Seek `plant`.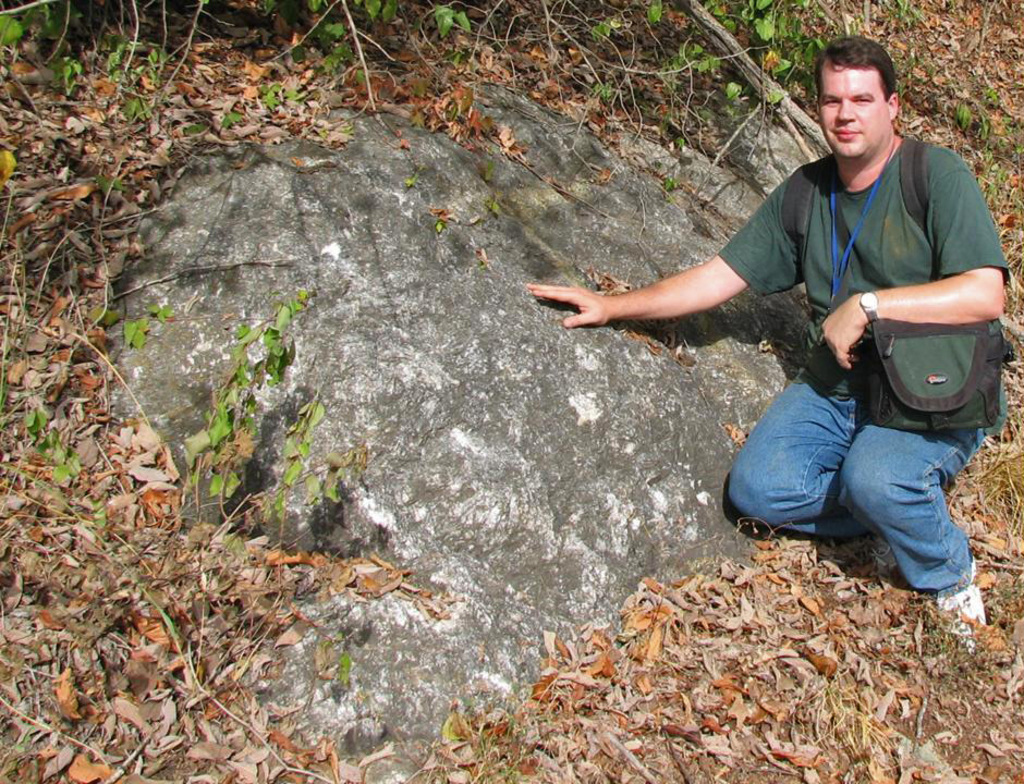
x1=961 y1=103 x2=990 y2=147.
